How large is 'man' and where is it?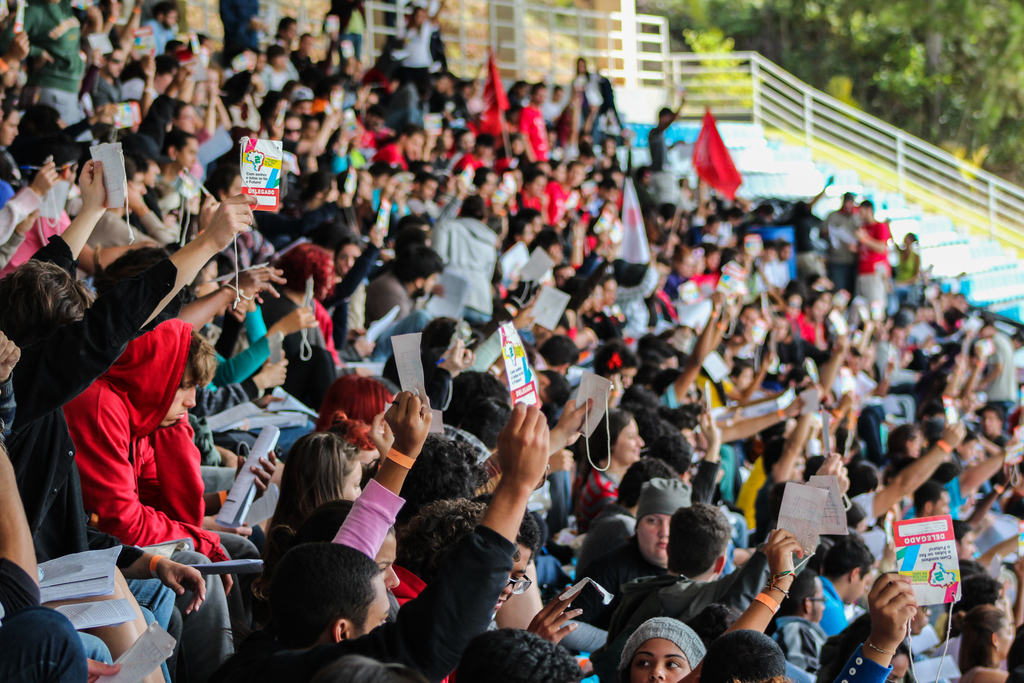
Bounding box: bbox=[937, 506, 977, 592].
